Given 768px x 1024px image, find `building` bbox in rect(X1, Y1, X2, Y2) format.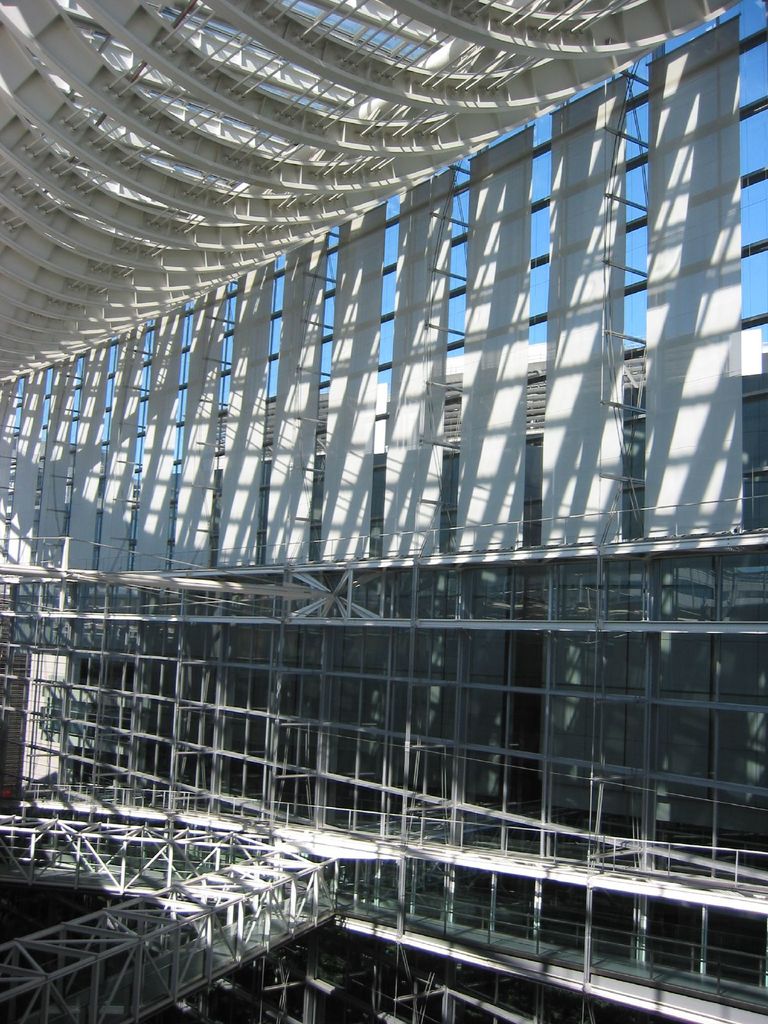
rect(0, 0, 767, 1023).
